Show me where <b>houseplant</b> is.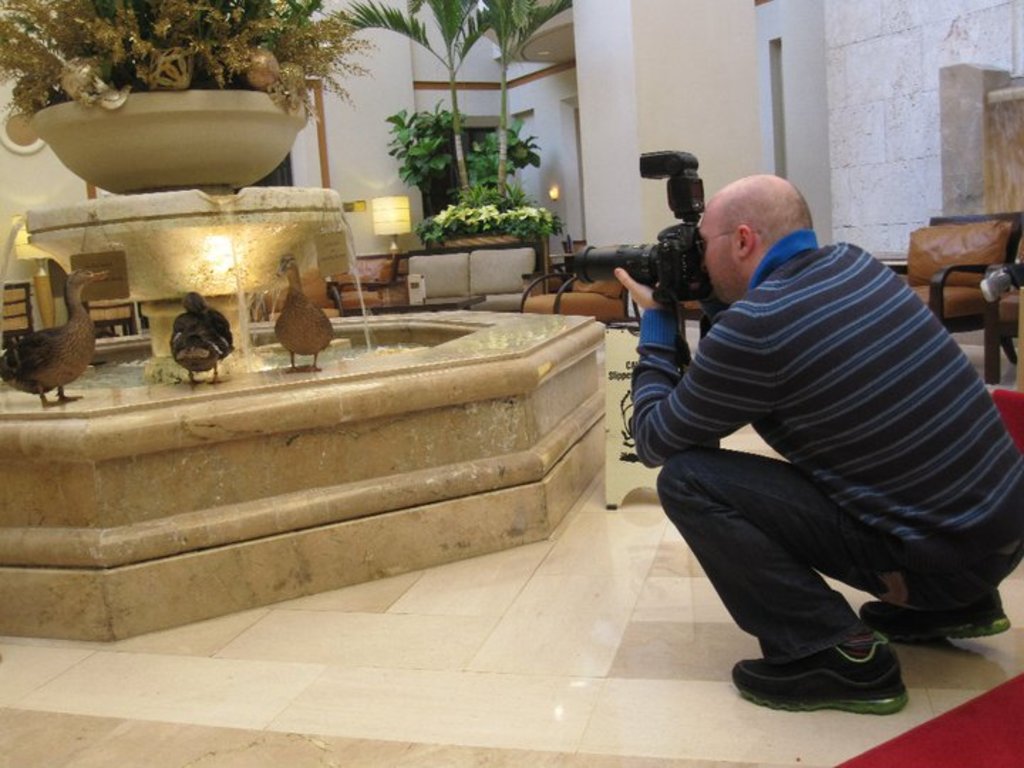
<b>houseplant</b> is at l=0, t=0, r=380, b=189.
